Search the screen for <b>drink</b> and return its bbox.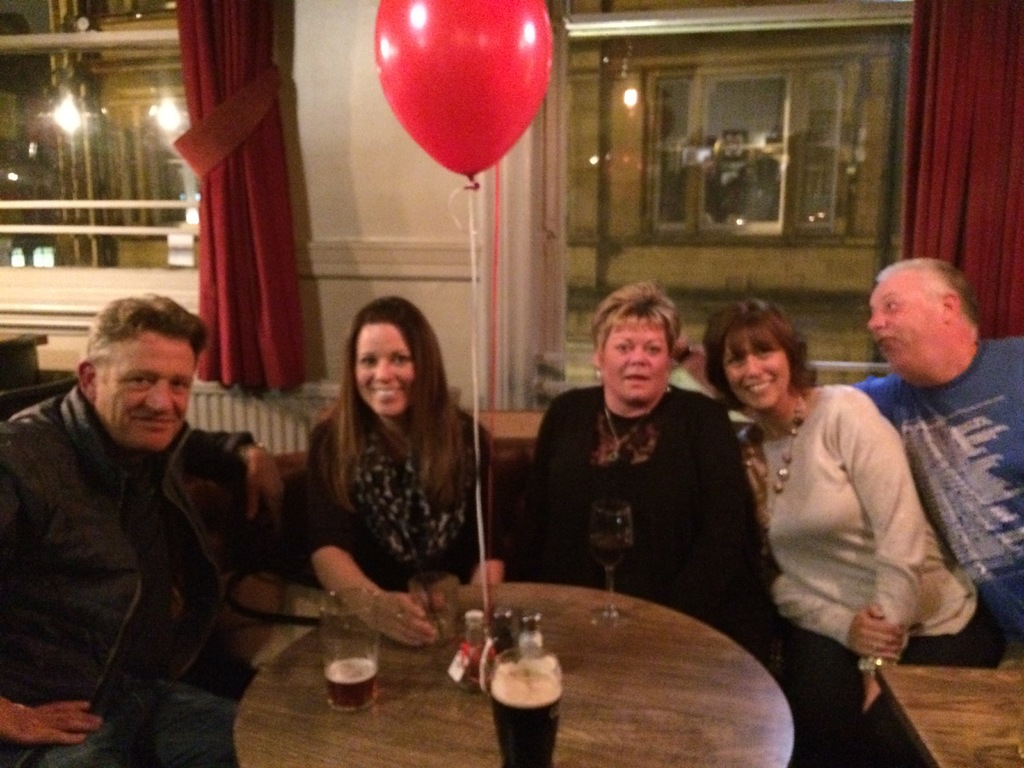
Found: [488,650,571,752].
